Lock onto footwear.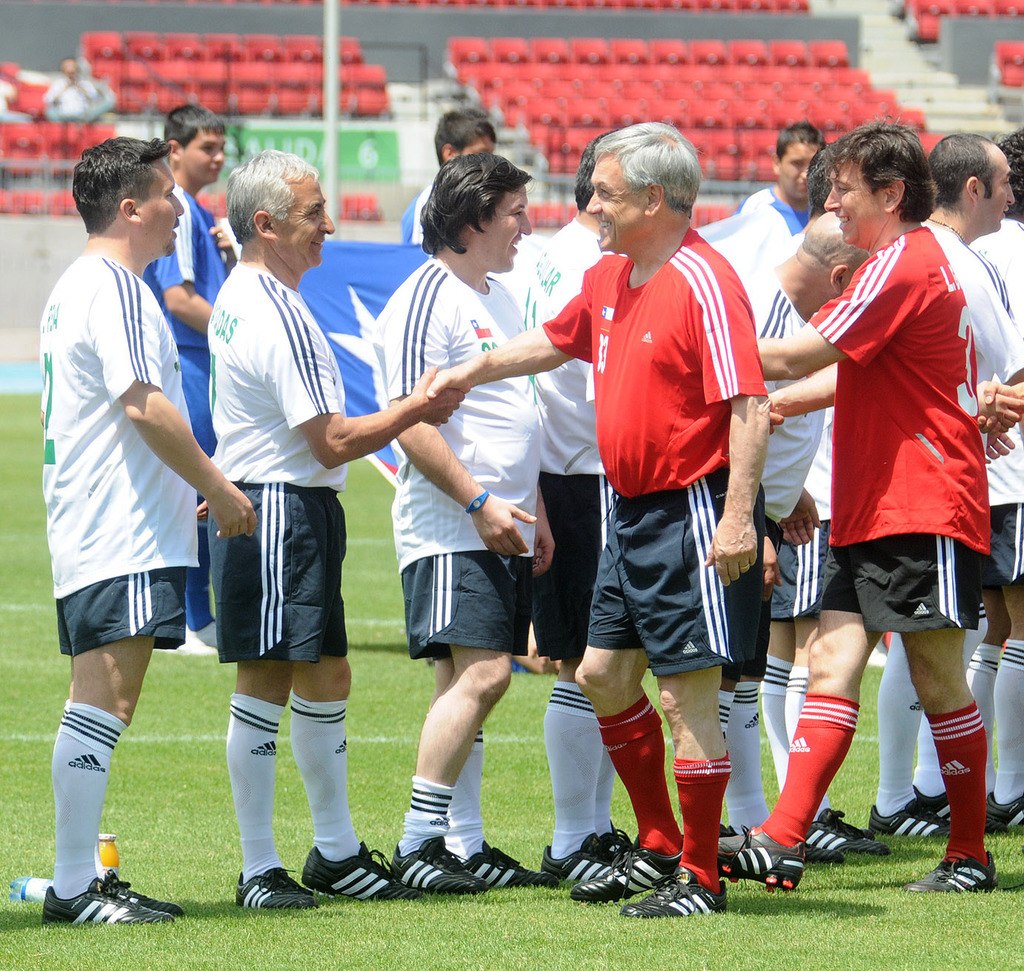
Locked: bbox(236, 867, 324, 912).
